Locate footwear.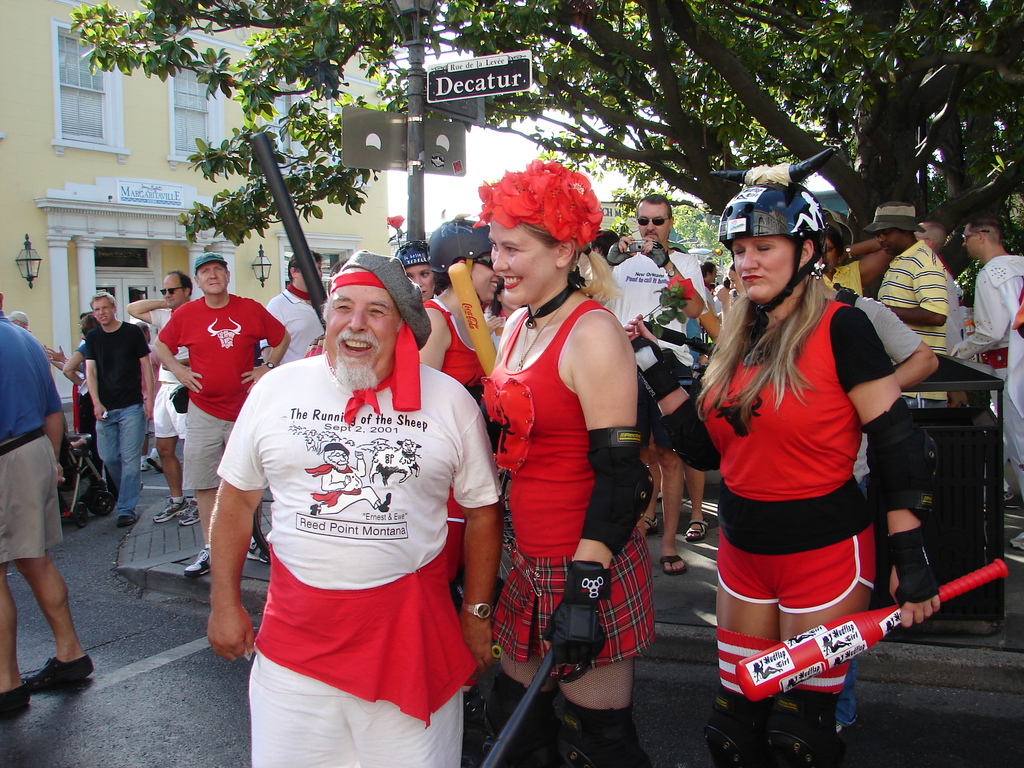
Bounding box: box(0, 680, 31, 714).
